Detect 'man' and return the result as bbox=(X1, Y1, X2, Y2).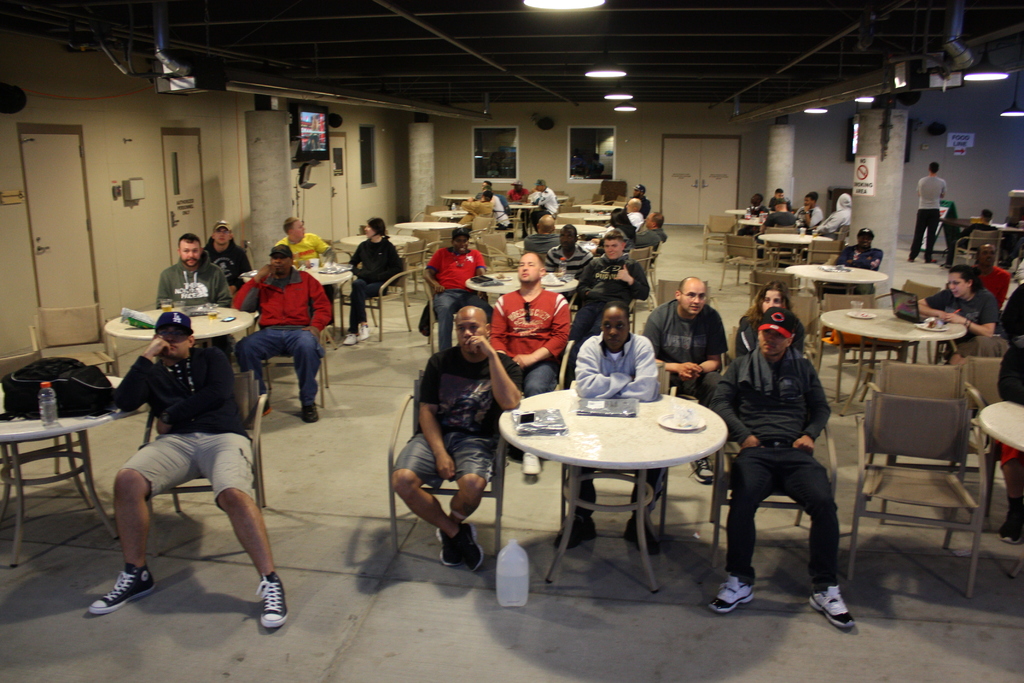
bbox=(948, 207, 997, 252).
